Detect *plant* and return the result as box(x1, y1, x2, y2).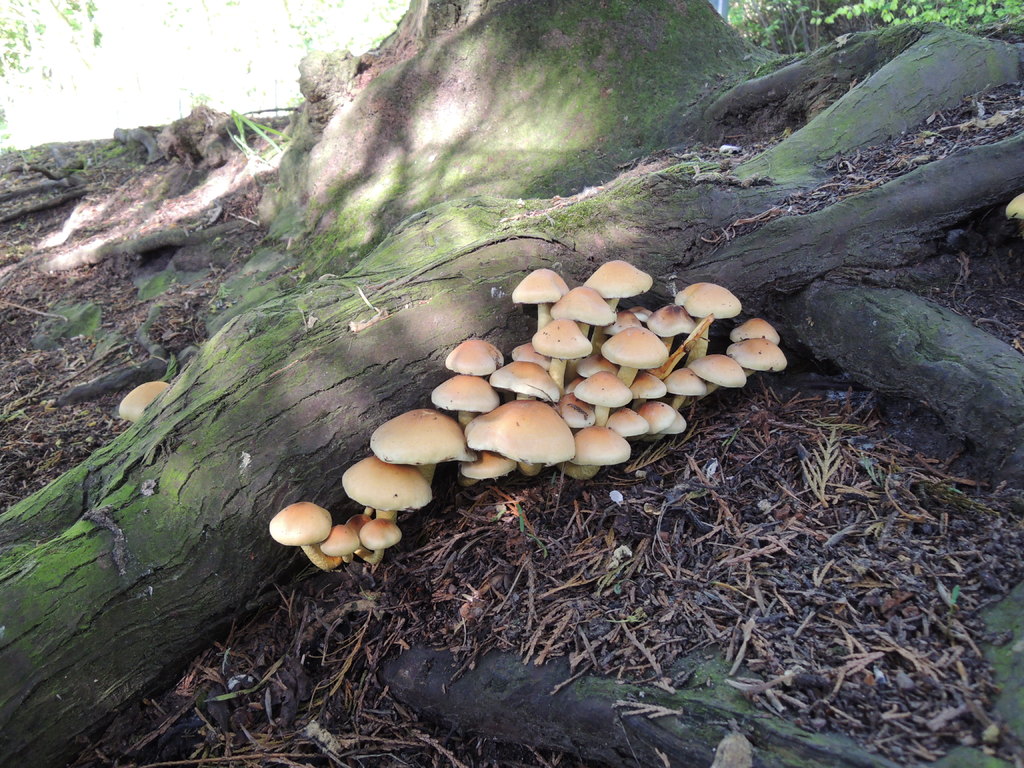
box(0, 136, 45, 166).
